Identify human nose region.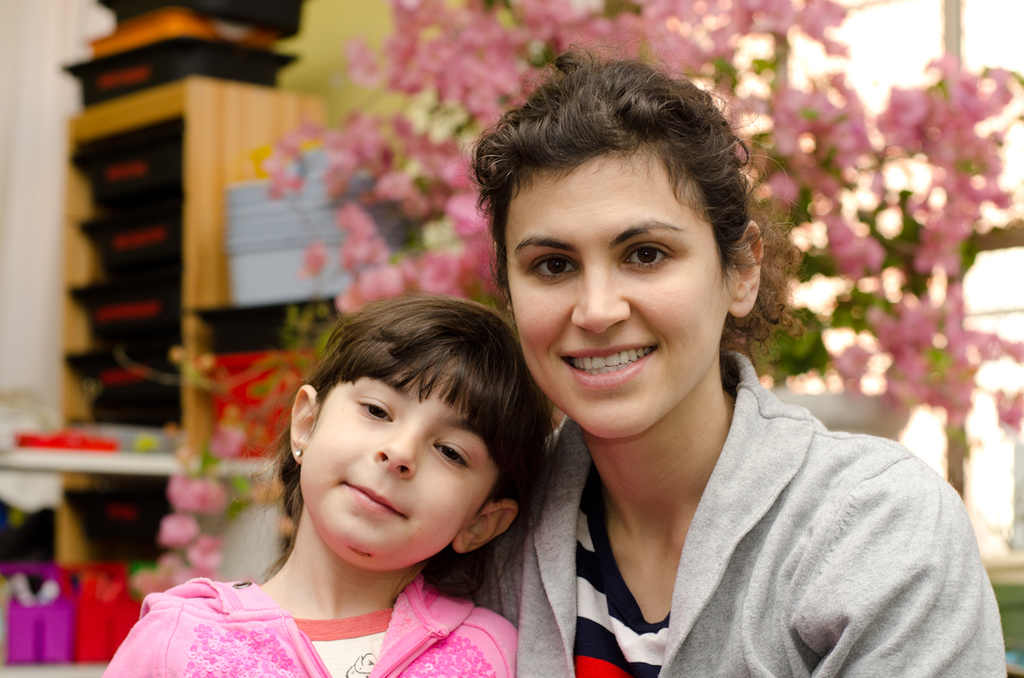
Region: 371:423:416:478.
